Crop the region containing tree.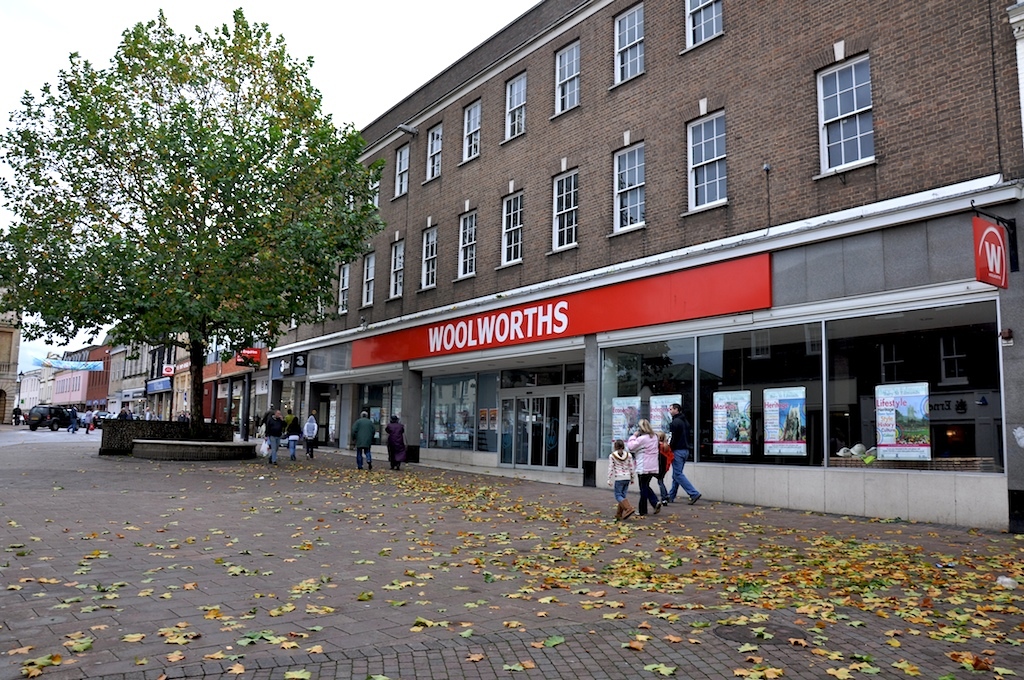
Crop region: 26 12 381 420.
